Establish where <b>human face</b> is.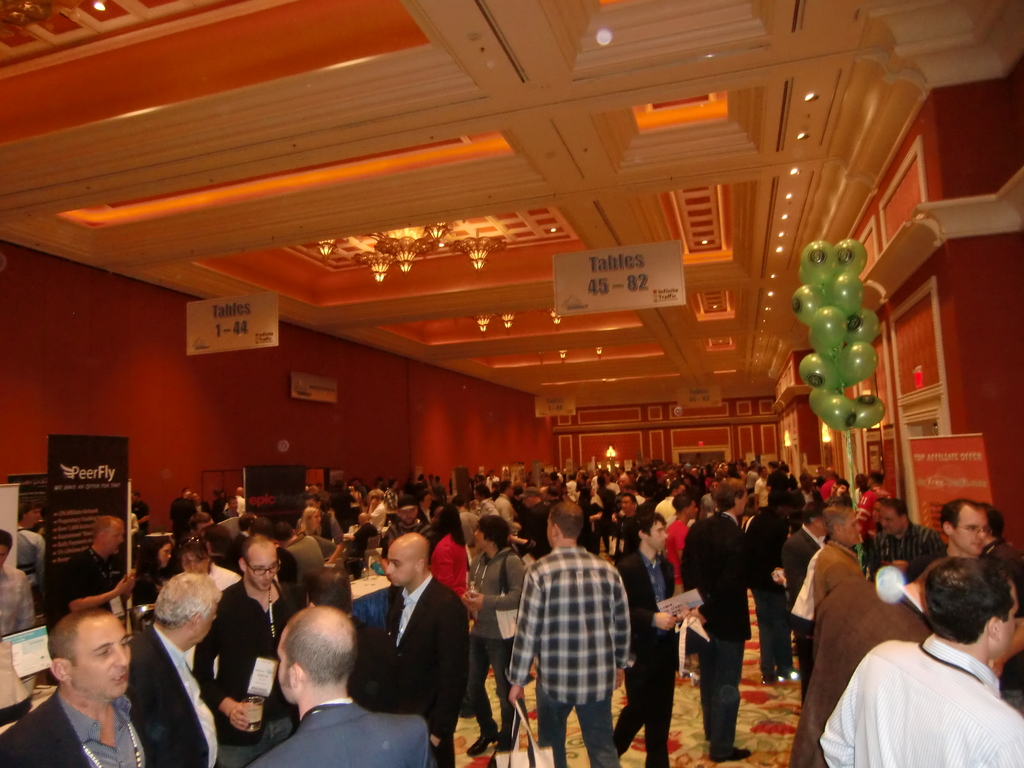
Established at rect(181, 542, 211, 574).
